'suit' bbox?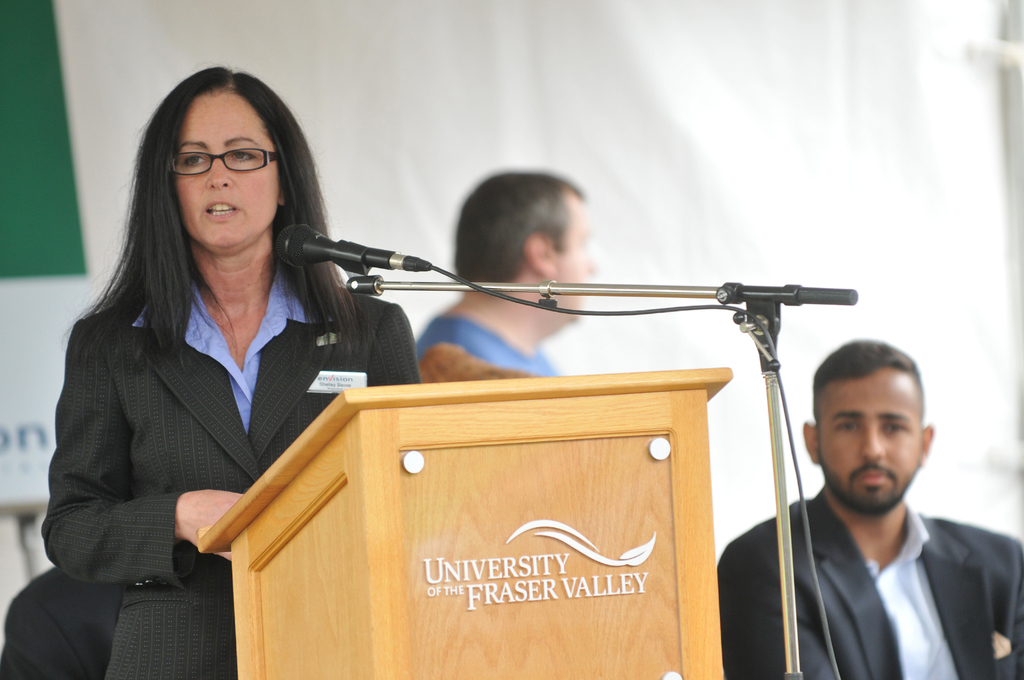
714 492 1023 679
